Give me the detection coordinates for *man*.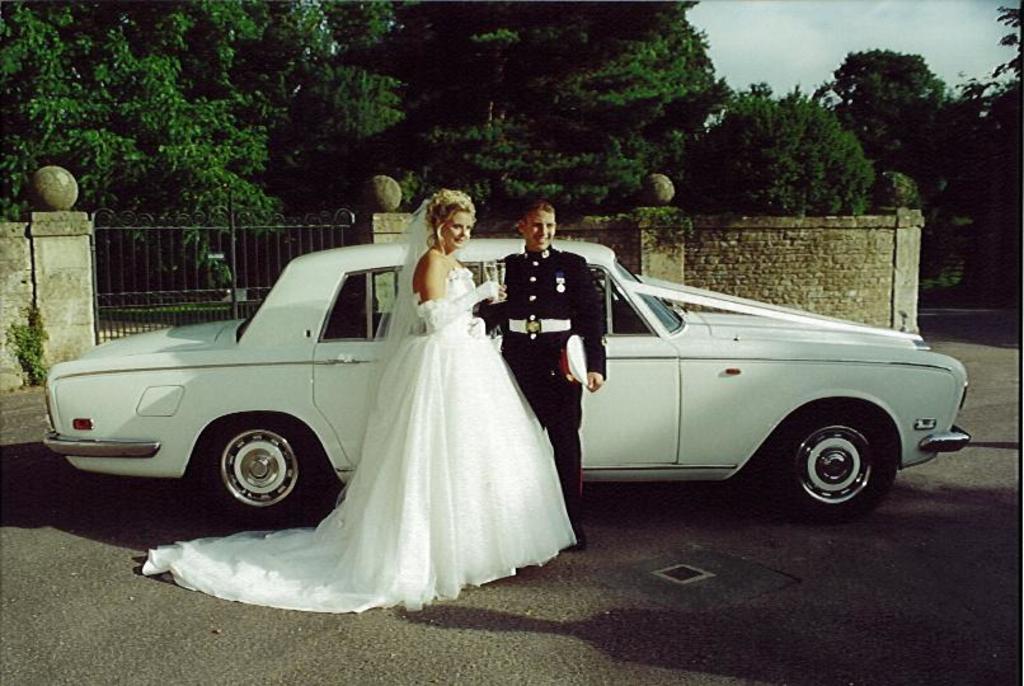
489,203,611,560.
